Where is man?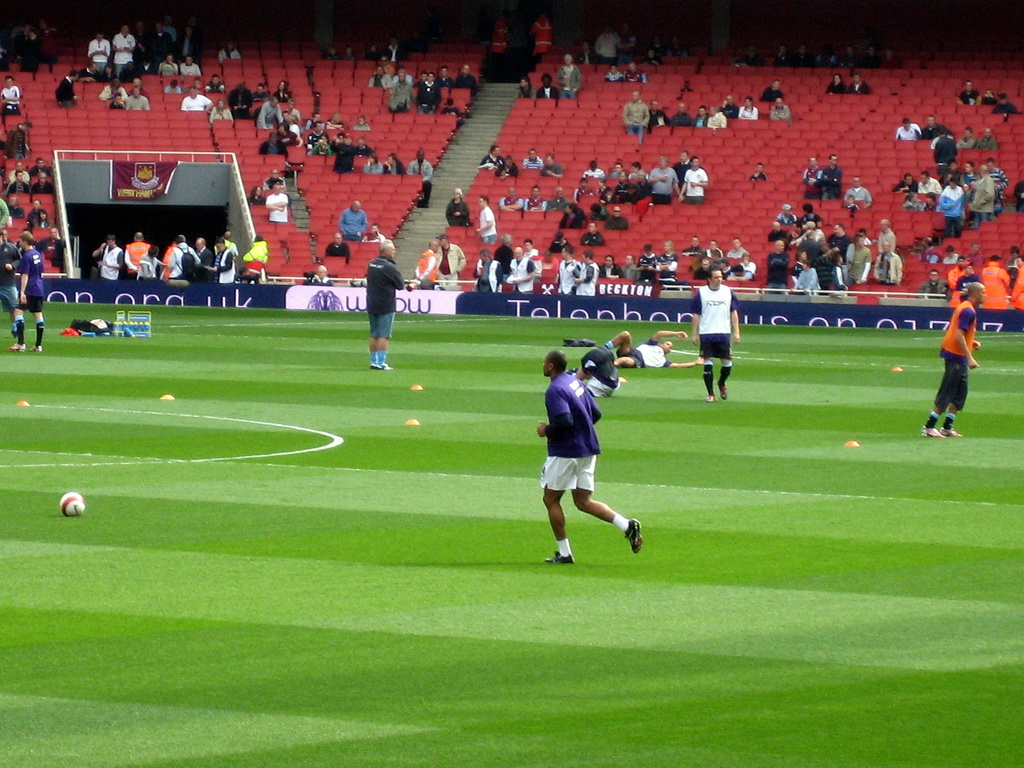
detection(706, 236, 724, 268).
